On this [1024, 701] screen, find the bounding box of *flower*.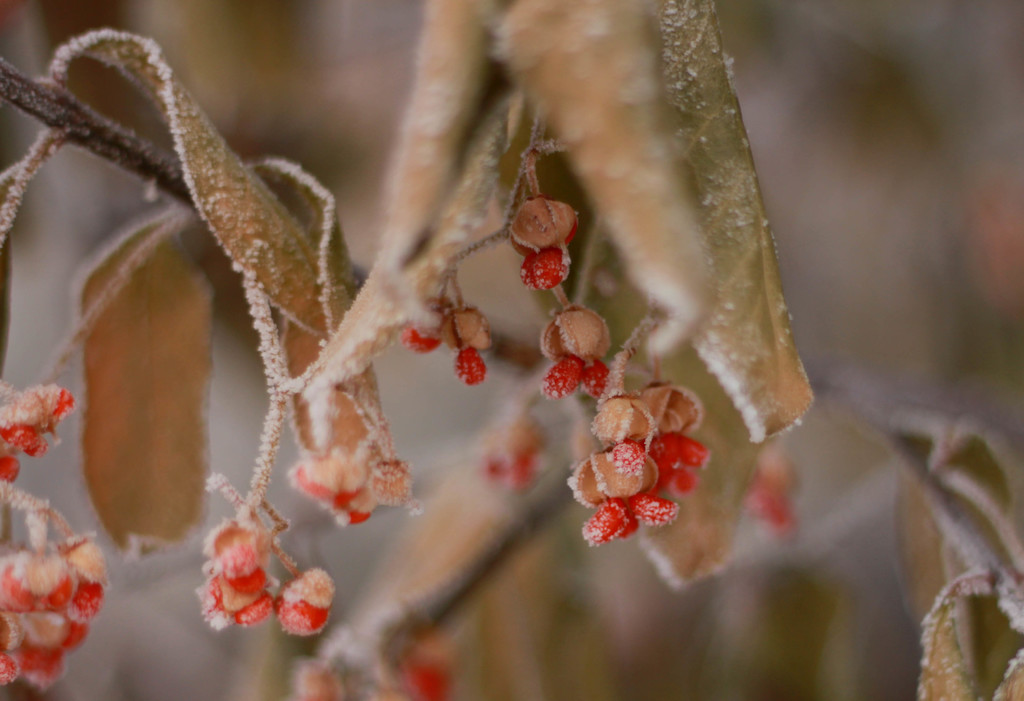
Bounding box: [left=292, top=450, right=403, bottom=524].
